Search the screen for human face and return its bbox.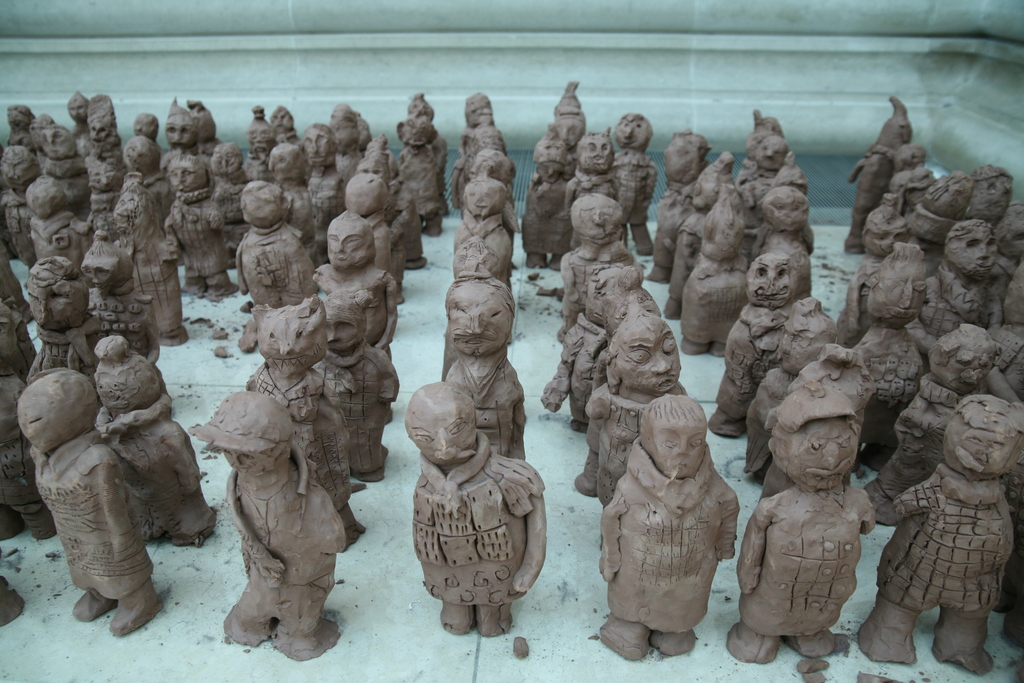
Found: bbox=[360, 158, 383, 177].
